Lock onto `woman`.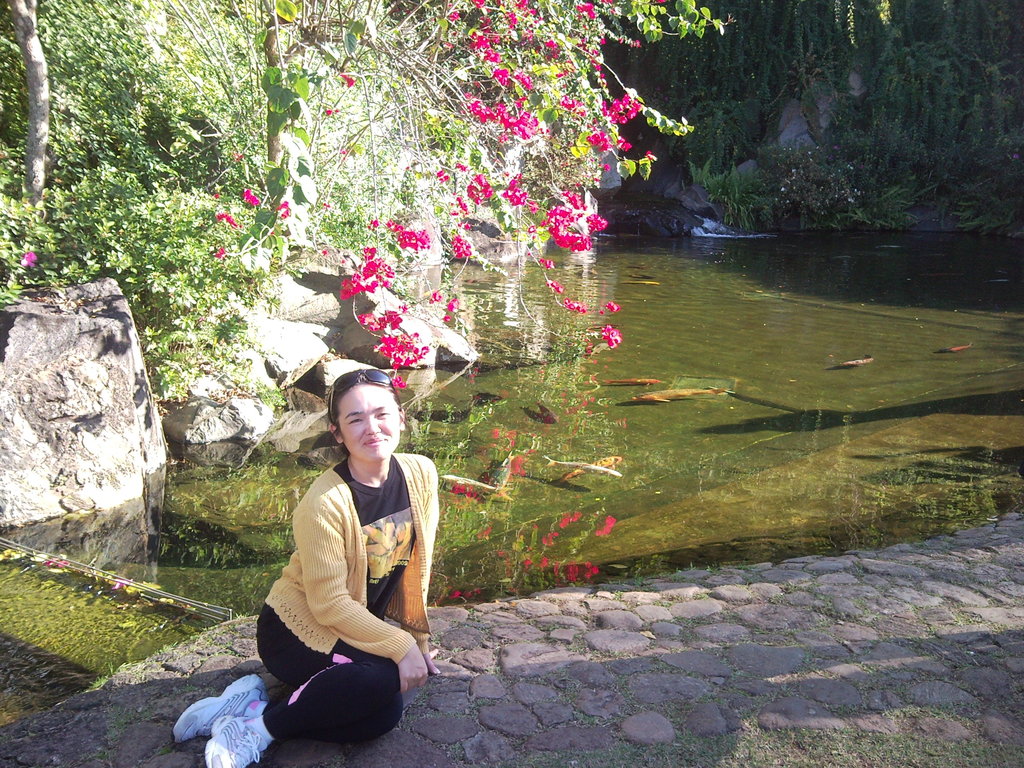
Locked: 228,347,442,758.
